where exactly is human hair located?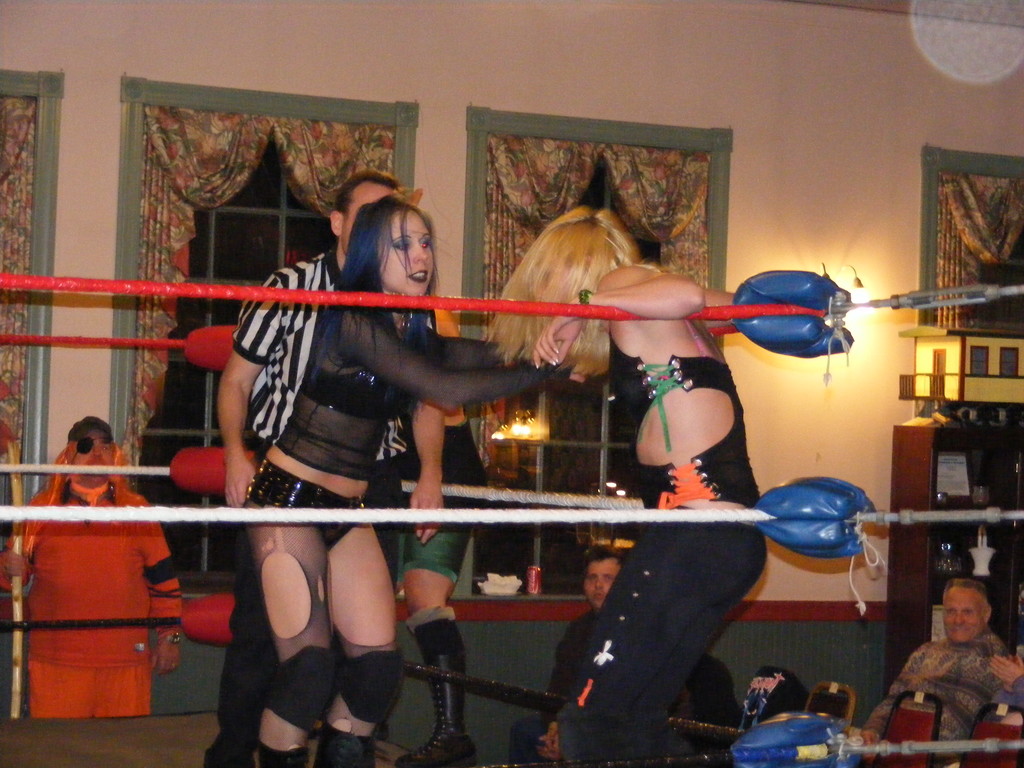
Its bounding box is <region>506, 184, 650, 380</region>.
